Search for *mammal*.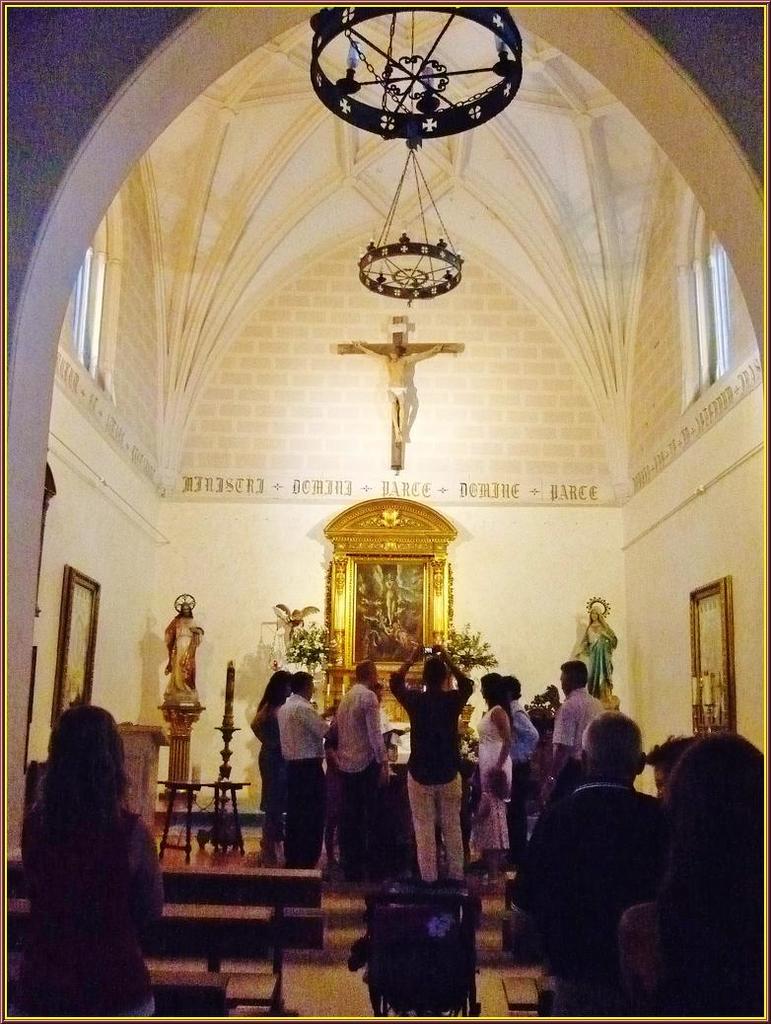
Found at [575,603,619,698].
